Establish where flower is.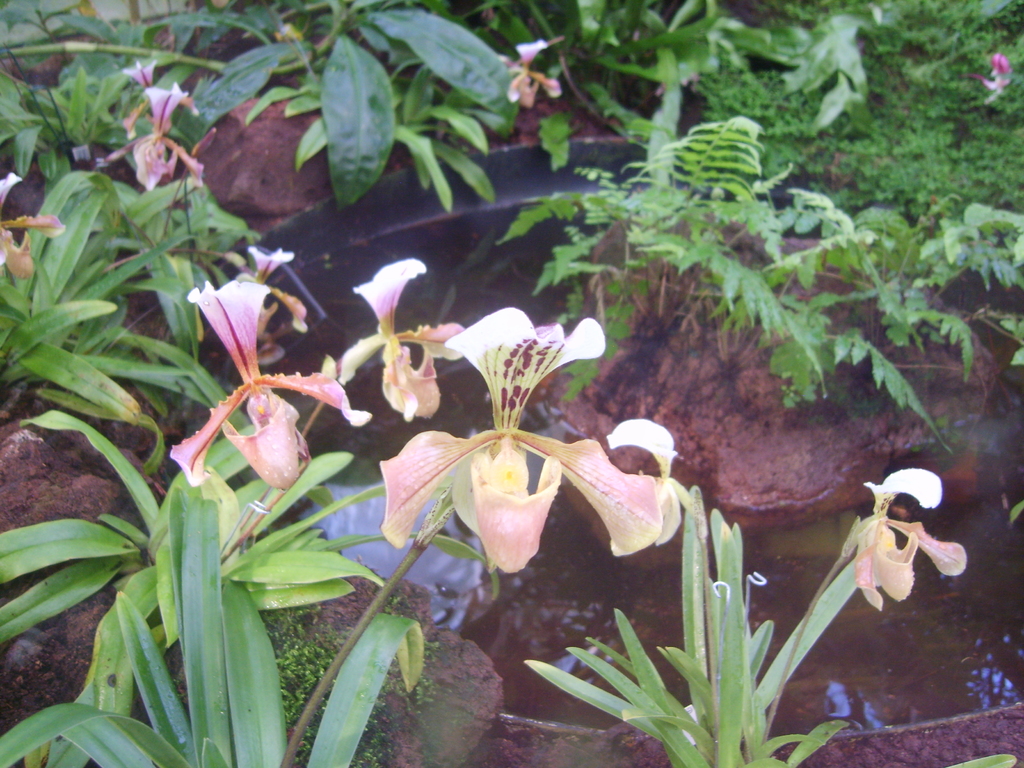
Established at (left=336, top=252, right=475, bottom=419).
